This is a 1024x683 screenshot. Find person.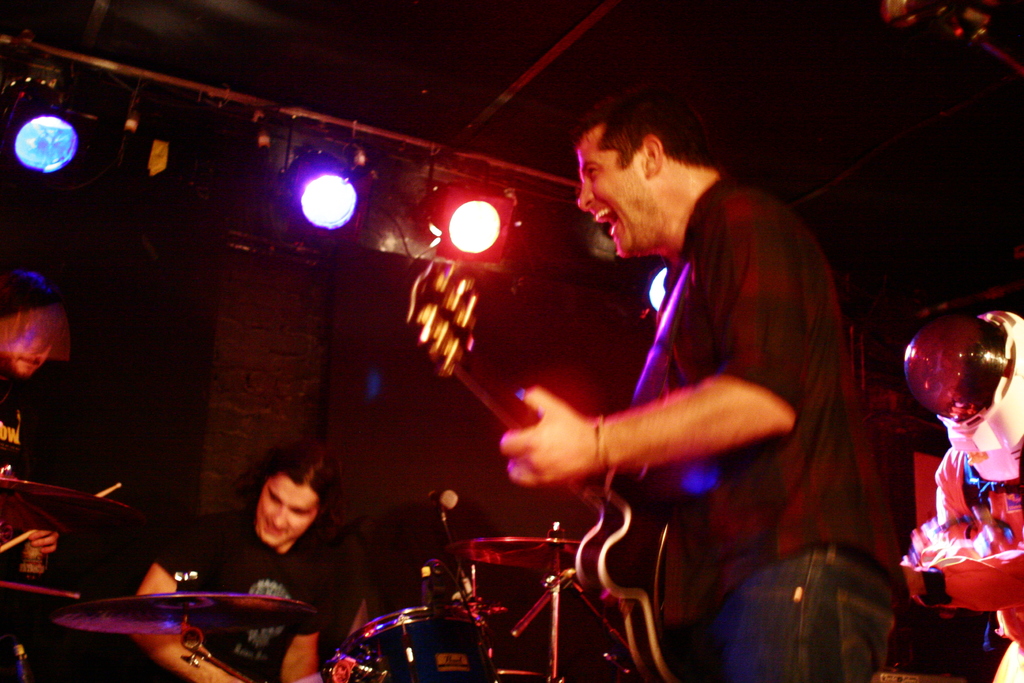
Bounding box: 498, 86, 905, 682.
